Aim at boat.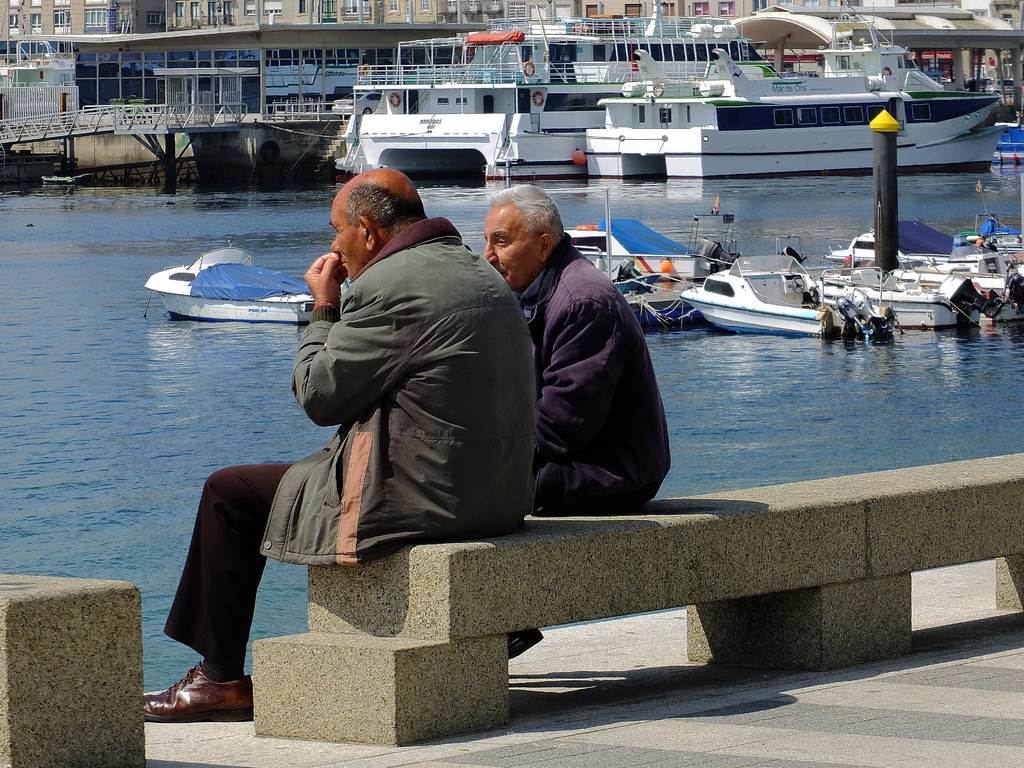
Aimed at [x1=550, y1=184, x2=746, y2=330].
